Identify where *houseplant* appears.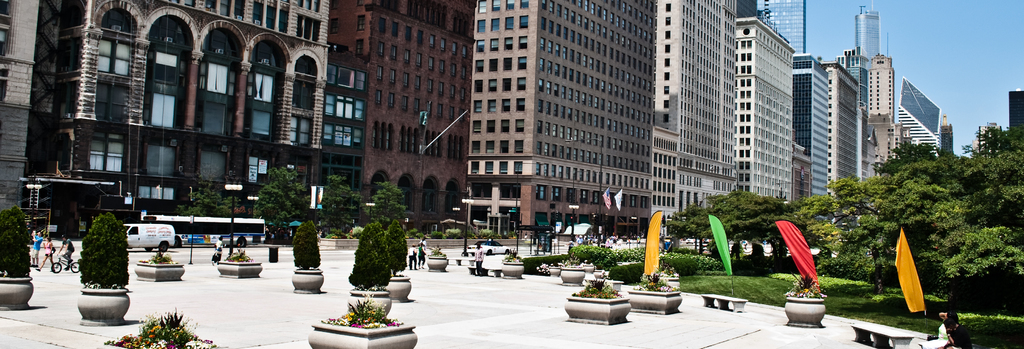
Appears at left=780, top=268, right=828, bottom=329.
